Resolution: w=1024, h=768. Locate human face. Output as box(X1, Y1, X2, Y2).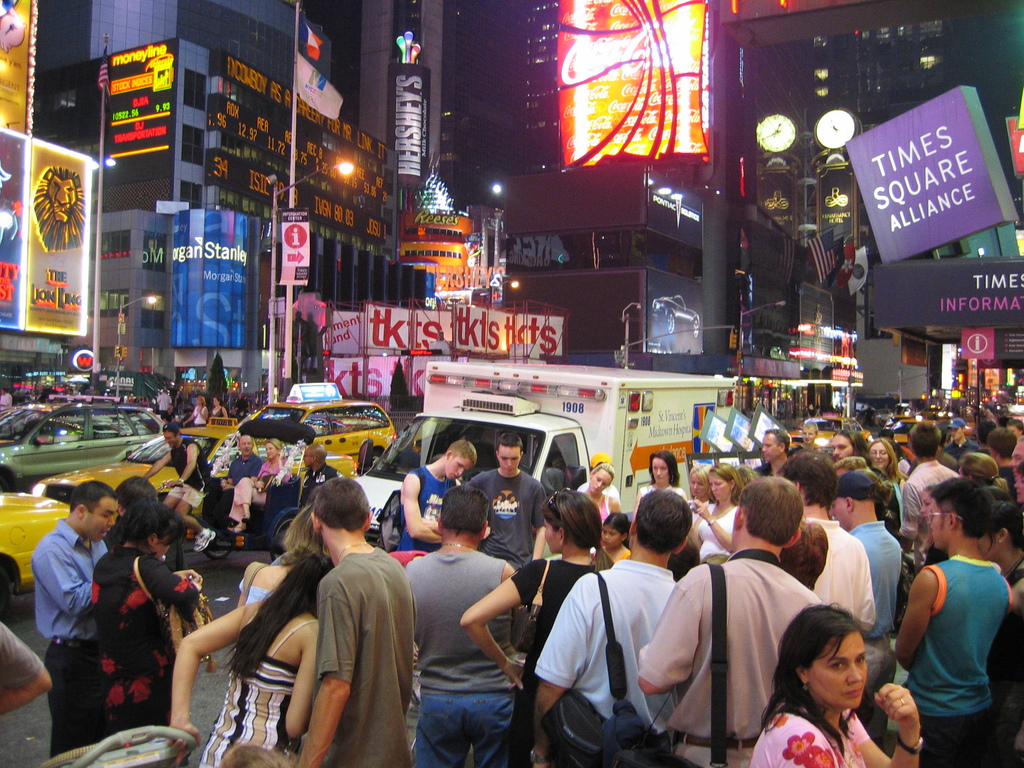
box(867, 444, 888, 467).
